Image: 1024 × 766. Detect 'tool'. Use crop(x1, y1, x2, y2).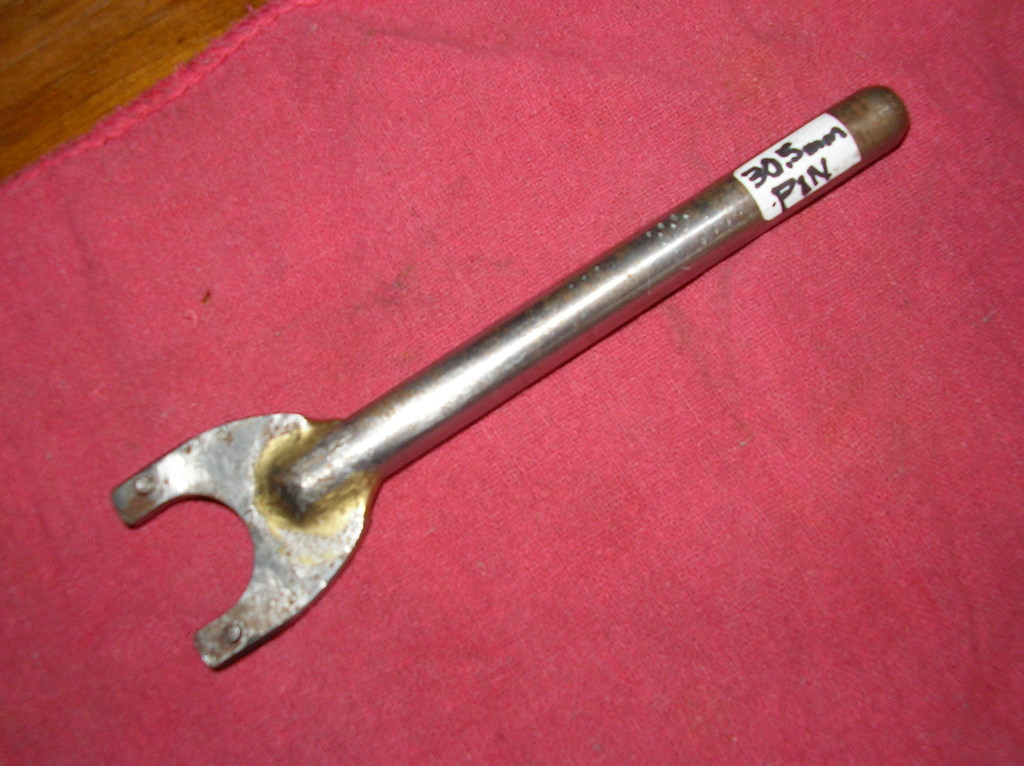
crop(115, 81, 910, 674).
